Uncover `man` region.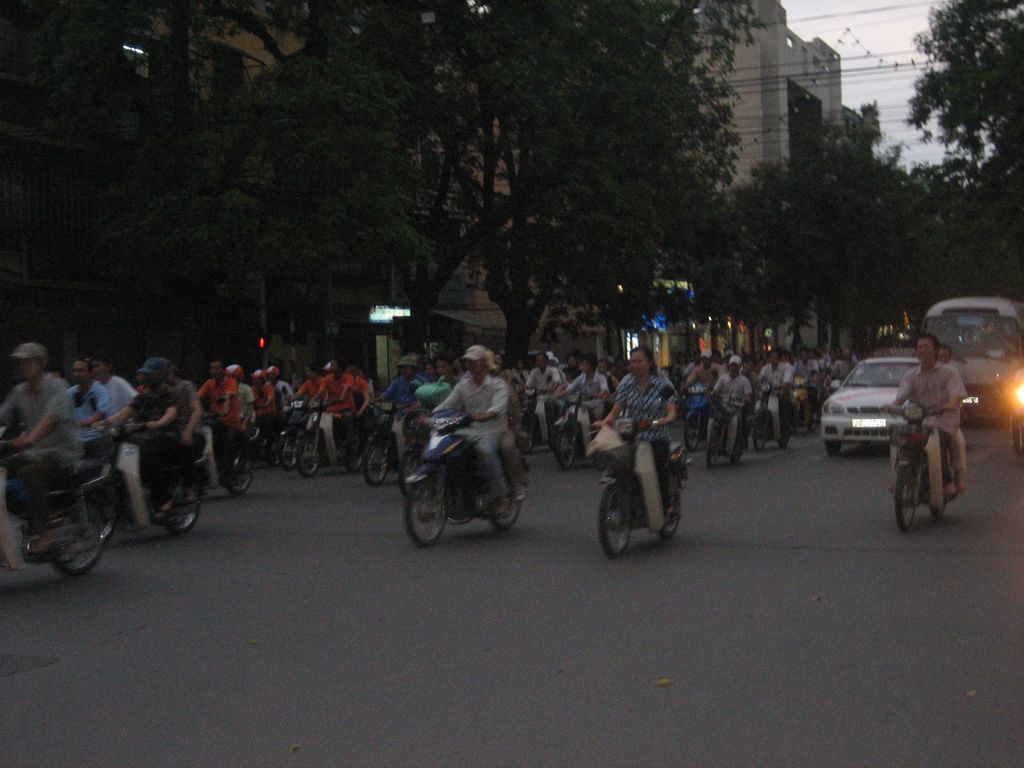
Uncovered: 759:349:796:431.
